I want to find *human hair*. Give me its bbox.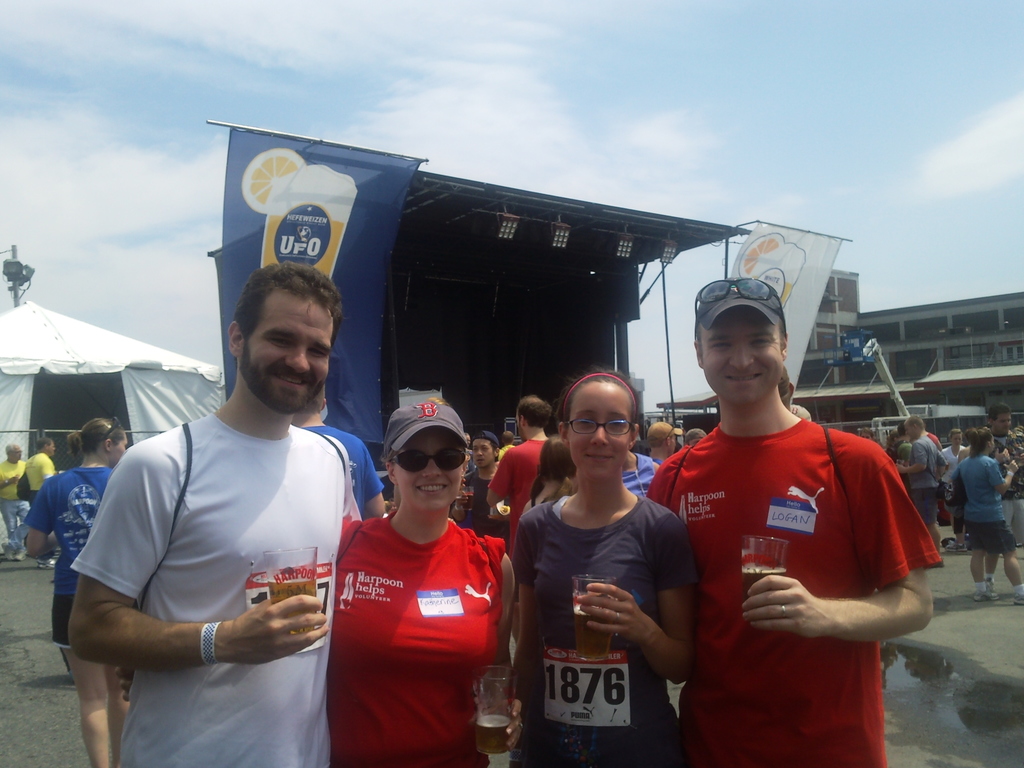
x1=63 y1=418 x2=124 y2=458.
